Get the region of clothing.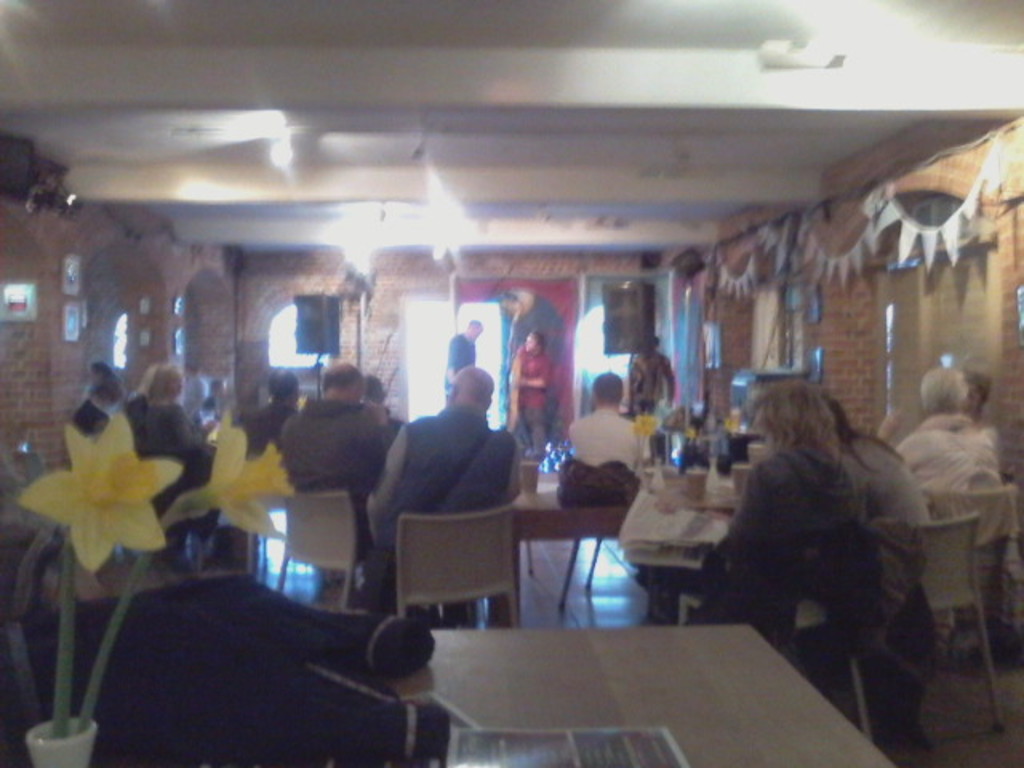
624,352,677,410.
